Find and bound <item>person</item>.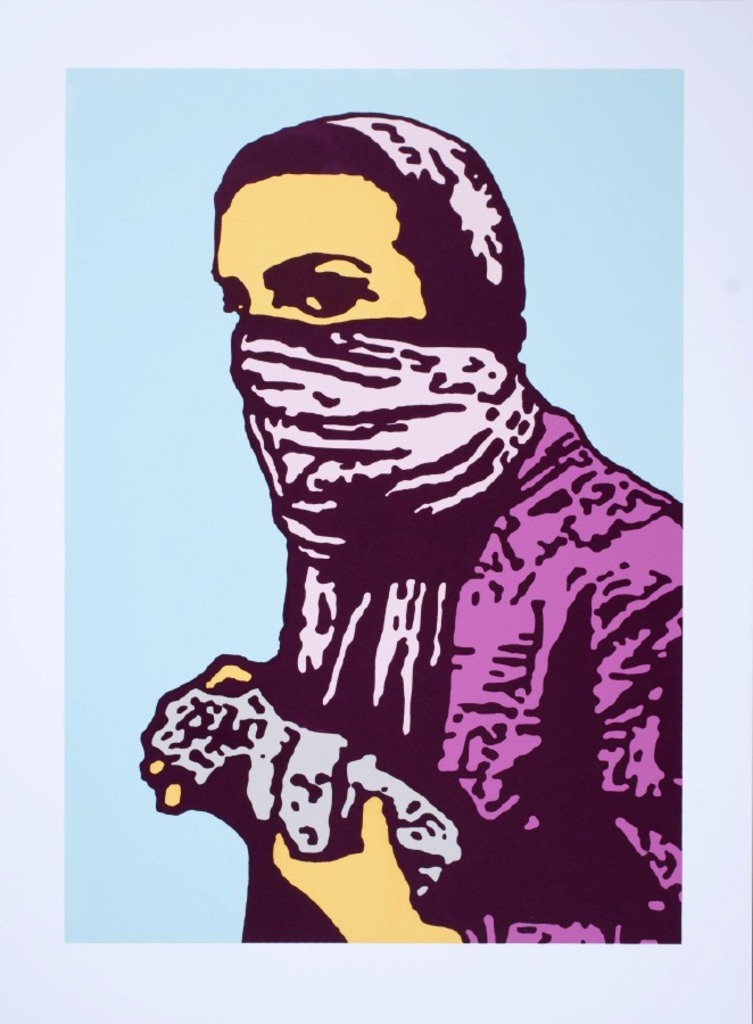
Bound: [x1=146, y1=112, x2=684, y2=943].
